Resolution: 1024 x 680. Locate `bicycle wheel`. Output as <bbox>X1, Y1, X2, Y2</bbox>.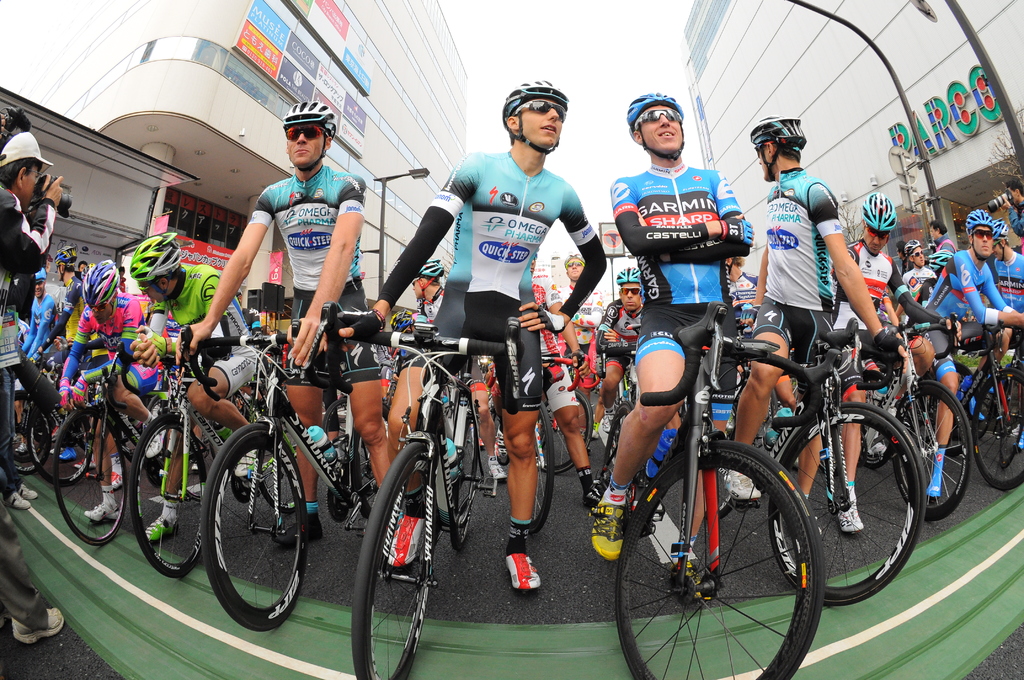
<bbox>56, 396, 134, 553</bbox>.
